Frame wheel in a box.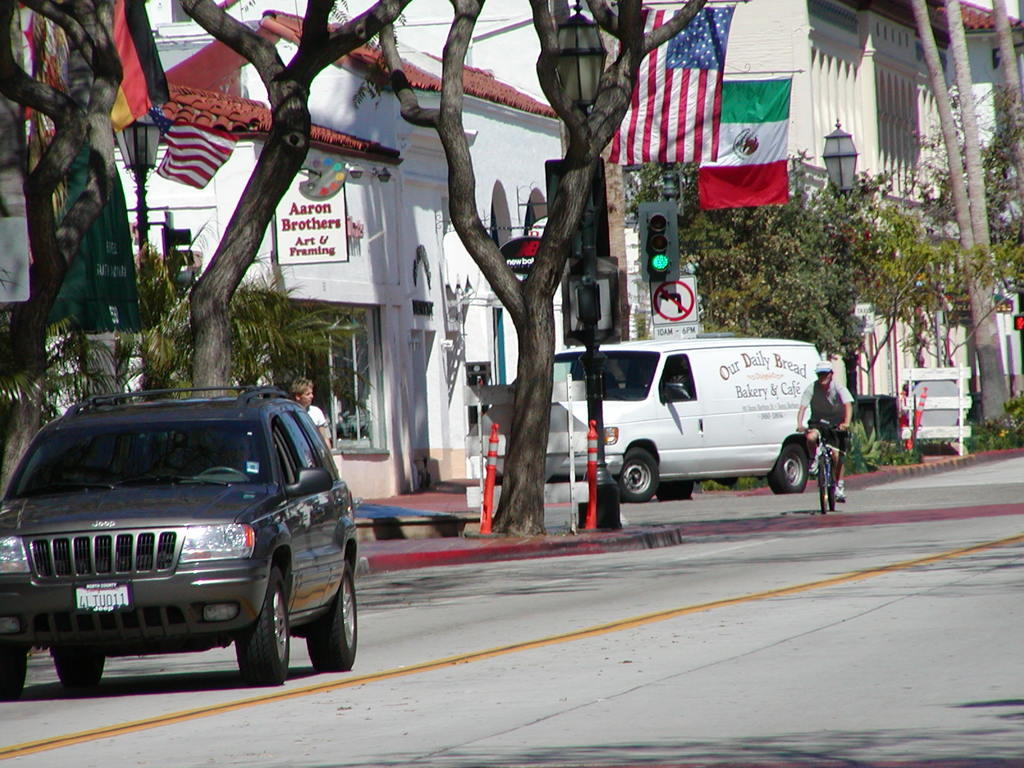
rect(620, 445, 654, 504).
